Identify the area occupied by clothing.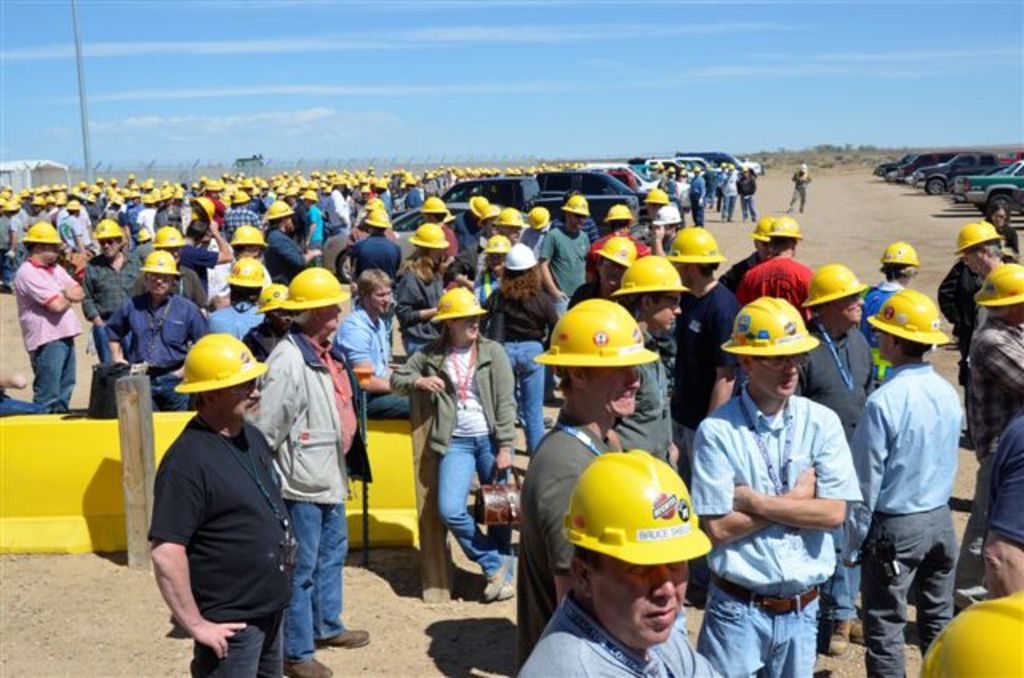
Area: 616,333,672,453.
